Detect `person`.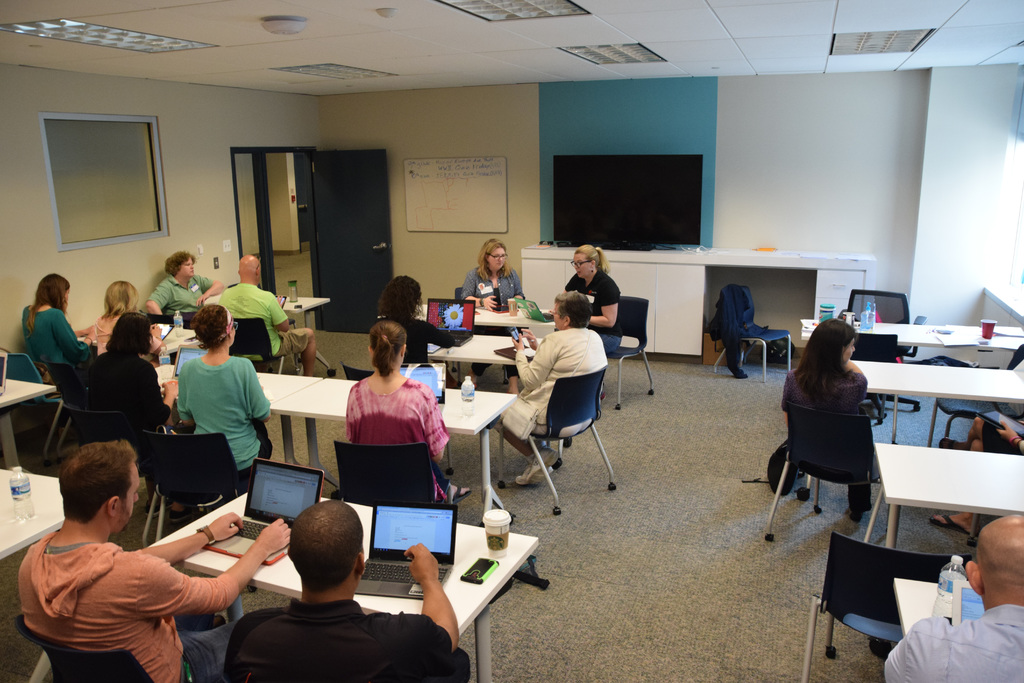
Detected at 938,415,1023,453.
